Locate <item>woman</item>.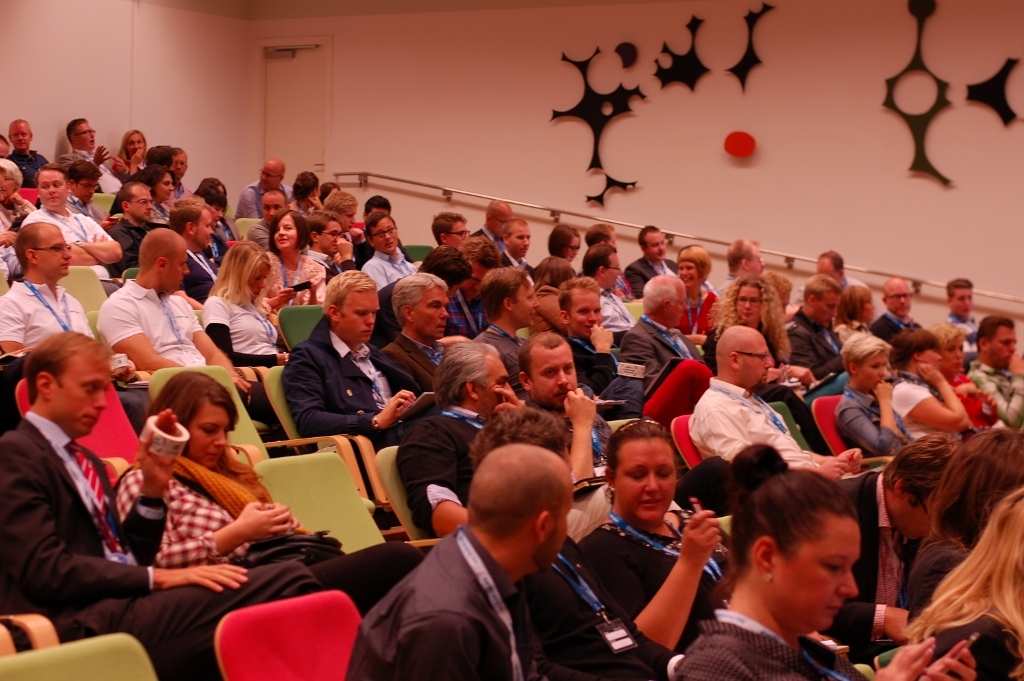
Bounding box: crop(260, 207, 328, 329).
